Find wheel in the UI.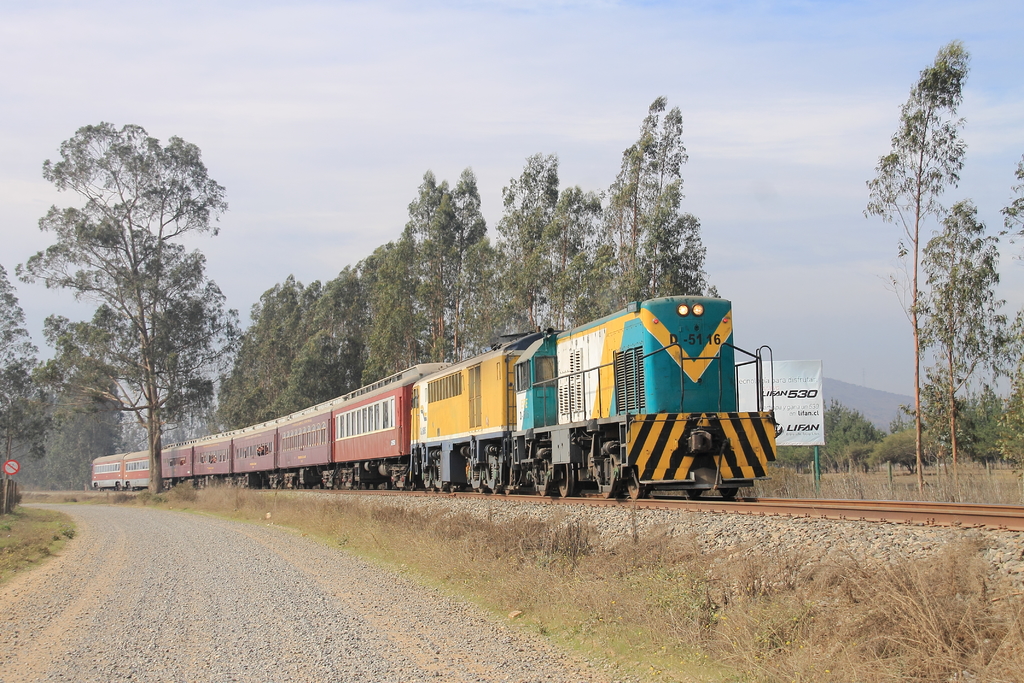
UI element at (723,482,744,503).
